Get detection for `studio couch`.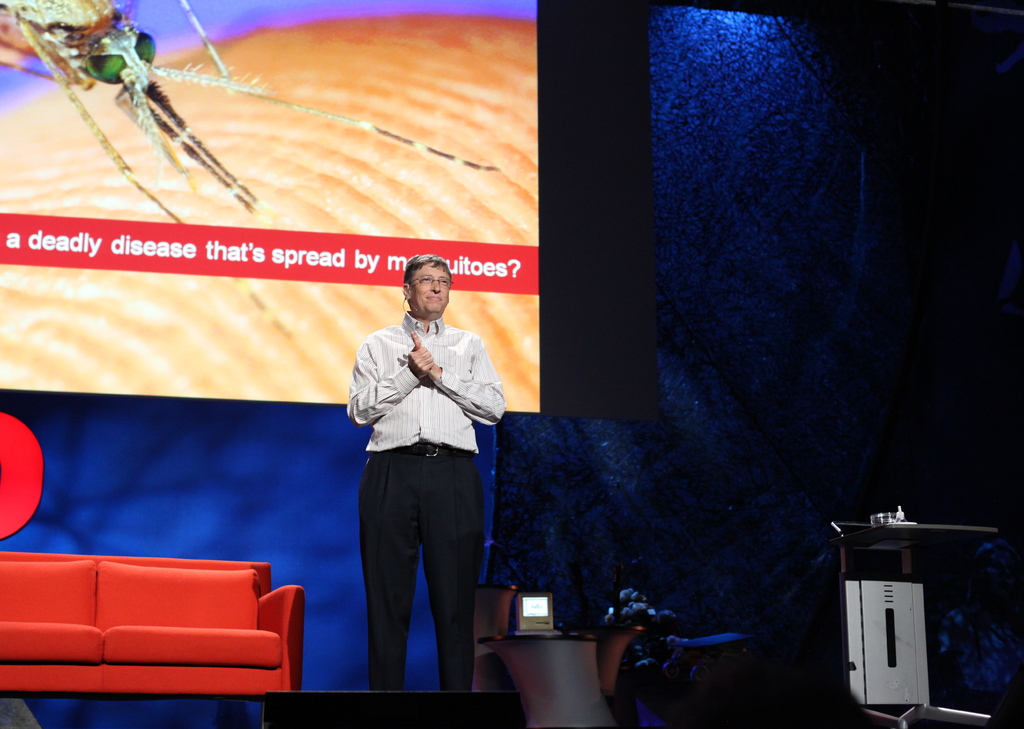
Detection: detection(0, 548, 304, 708).
